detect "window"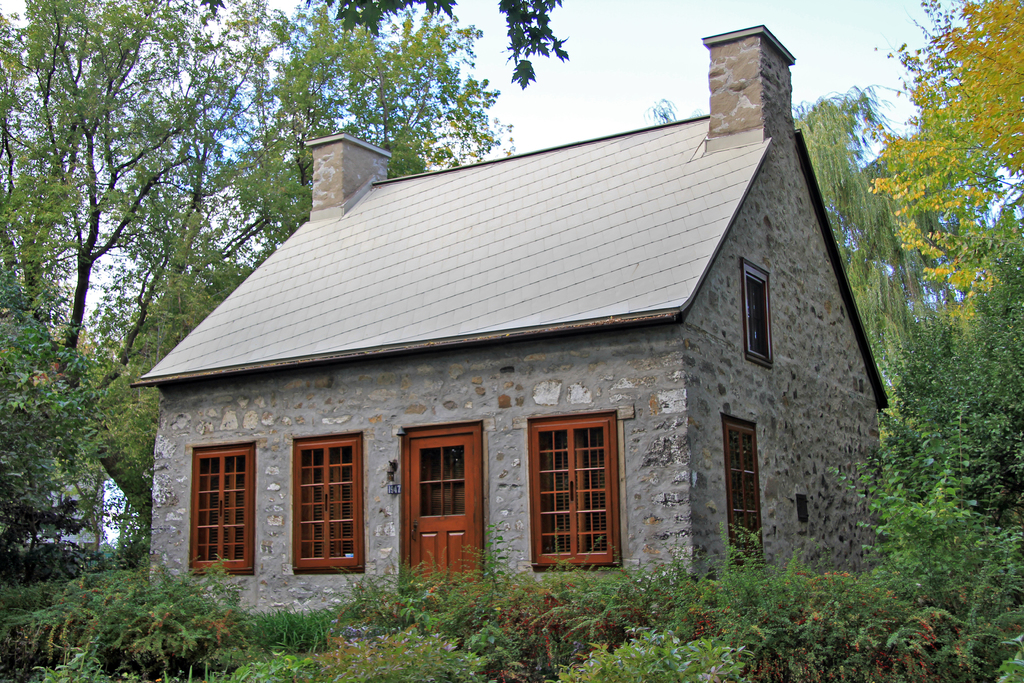
(left=195, top=436, right=257, bottom=581)
